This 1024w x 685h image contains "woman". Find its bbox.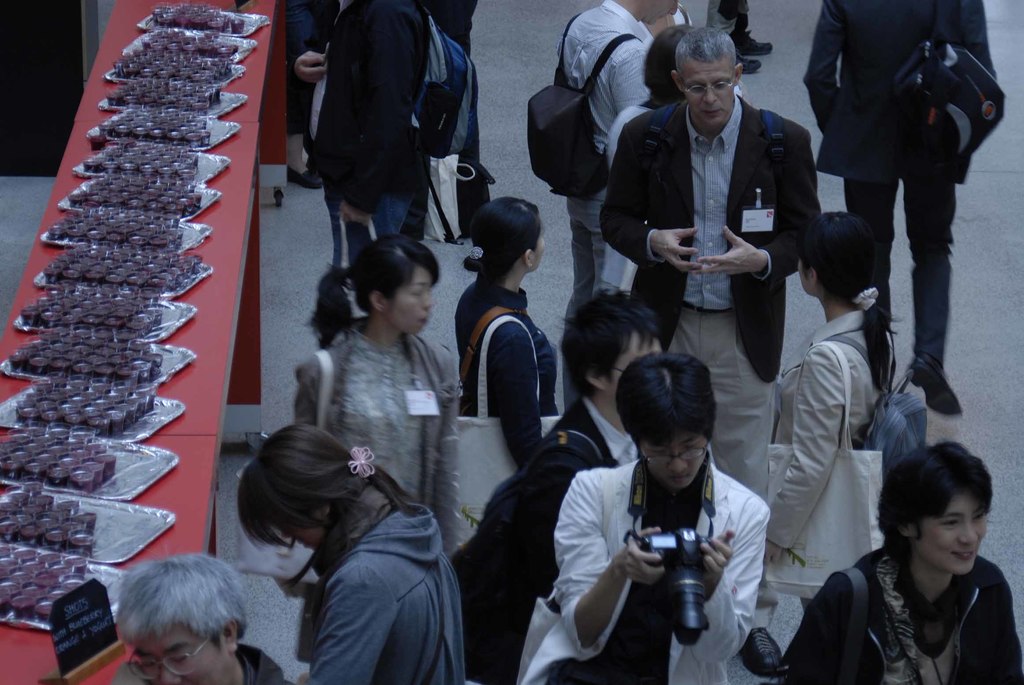
{"left": 212, "top": 399, "right": 470, "bottom": 684}.
